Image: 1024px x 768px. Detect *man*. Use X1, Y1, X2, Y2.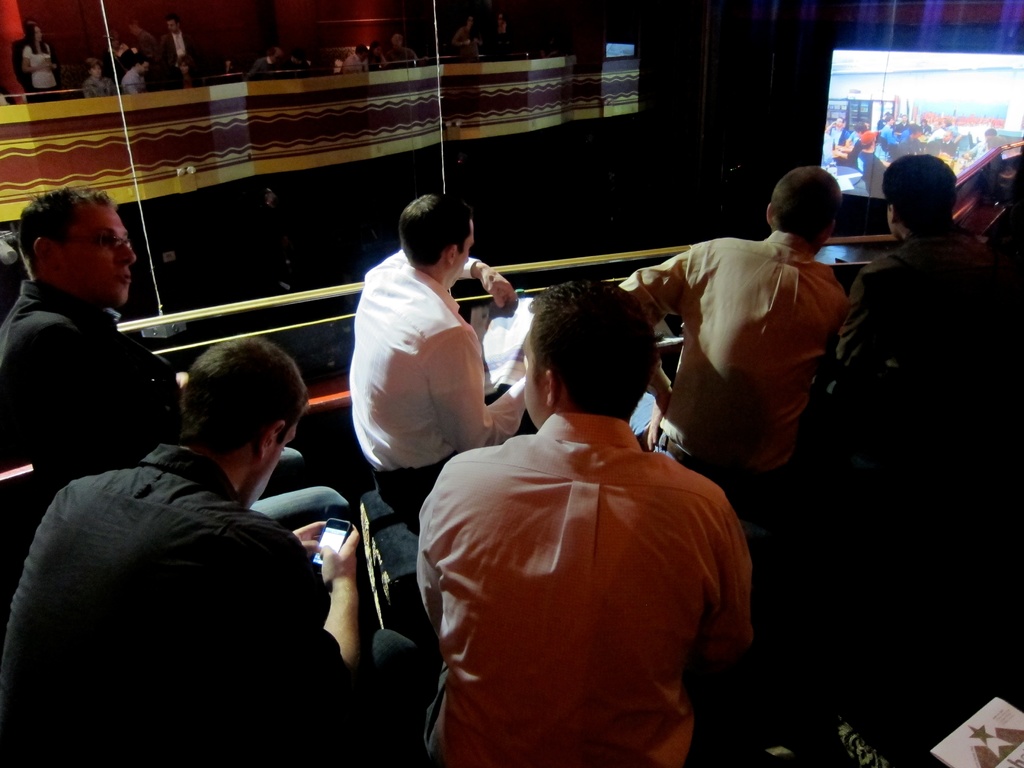
353, 188, 530, 511.
